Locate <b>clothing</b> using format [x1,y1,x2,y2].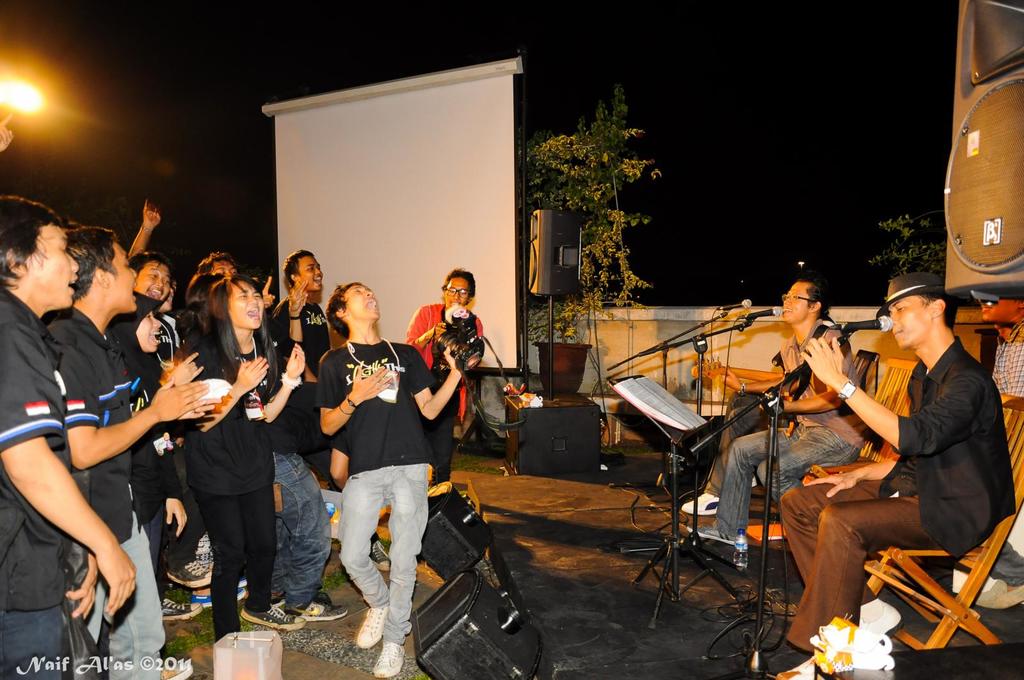
[255,348,337,598].
